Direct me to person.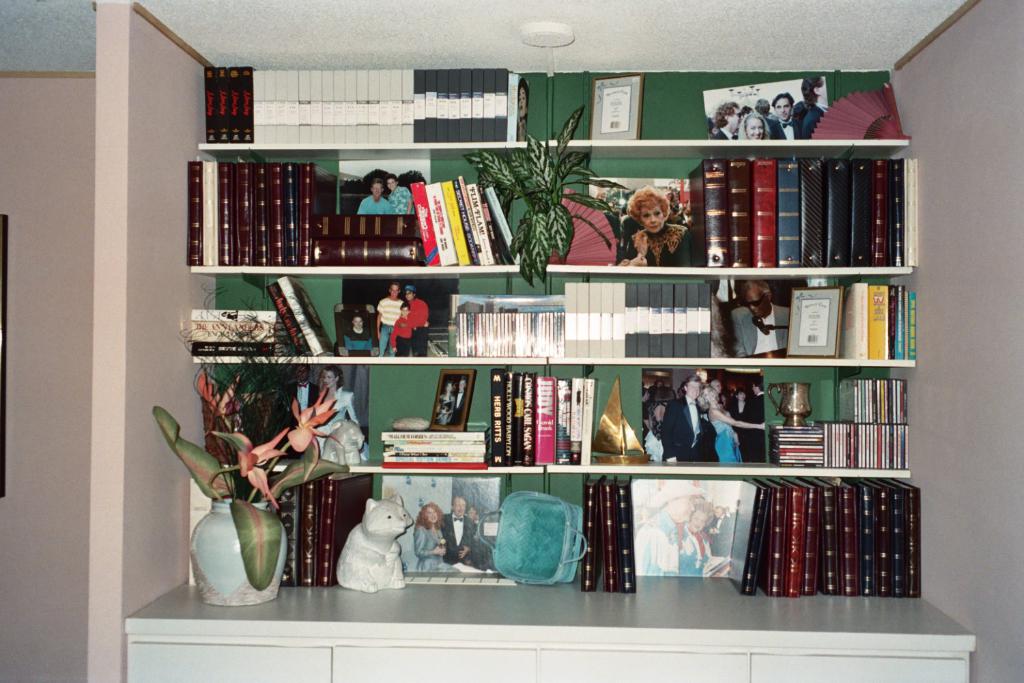
Direction: left=395, top=305, right=411, bottom=356.
